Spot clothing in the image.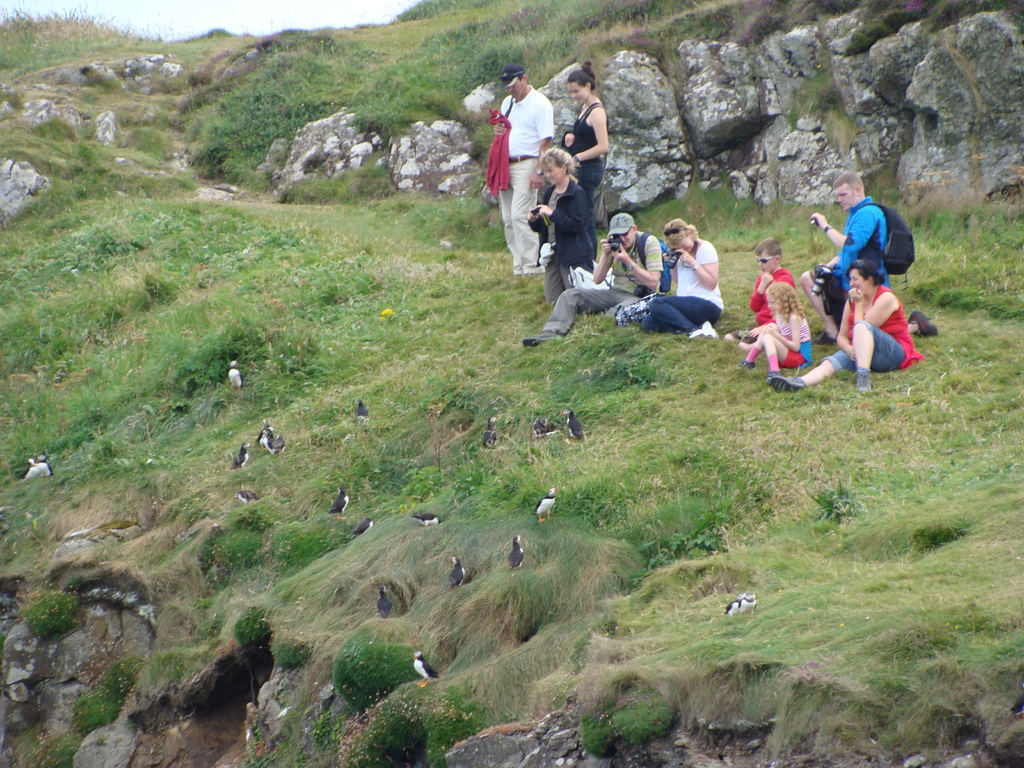
clothing found at [546,226,662,337].
